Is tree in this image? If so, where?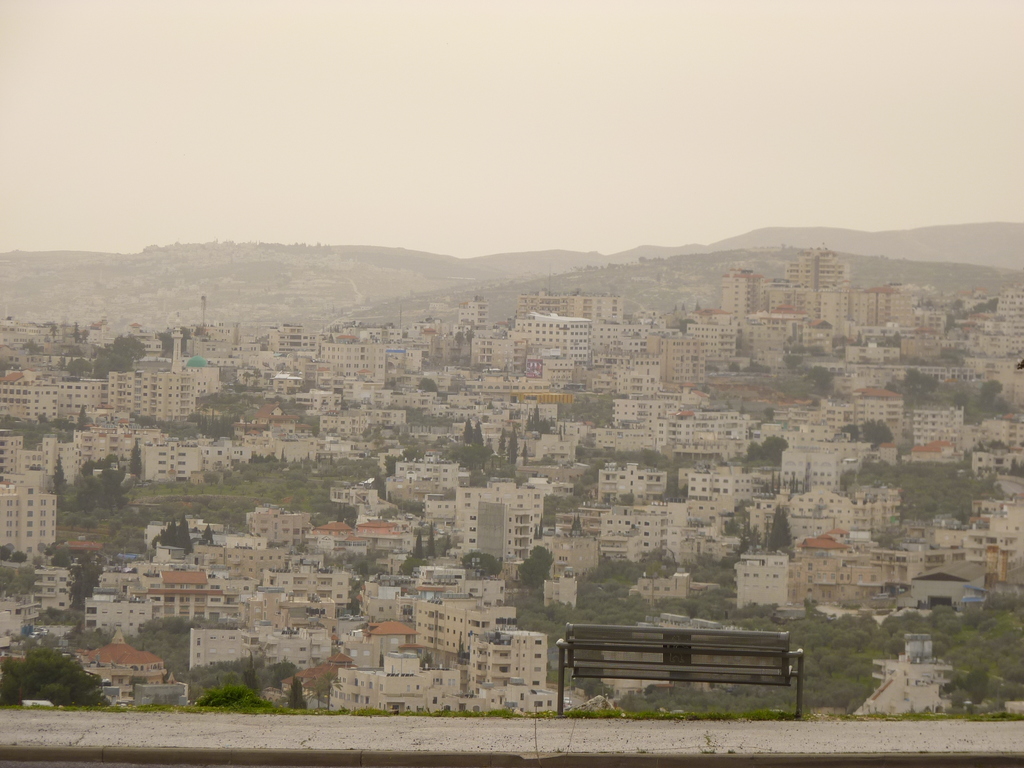
Yes, at [left=967, top=303, right=989, bottom=313].
